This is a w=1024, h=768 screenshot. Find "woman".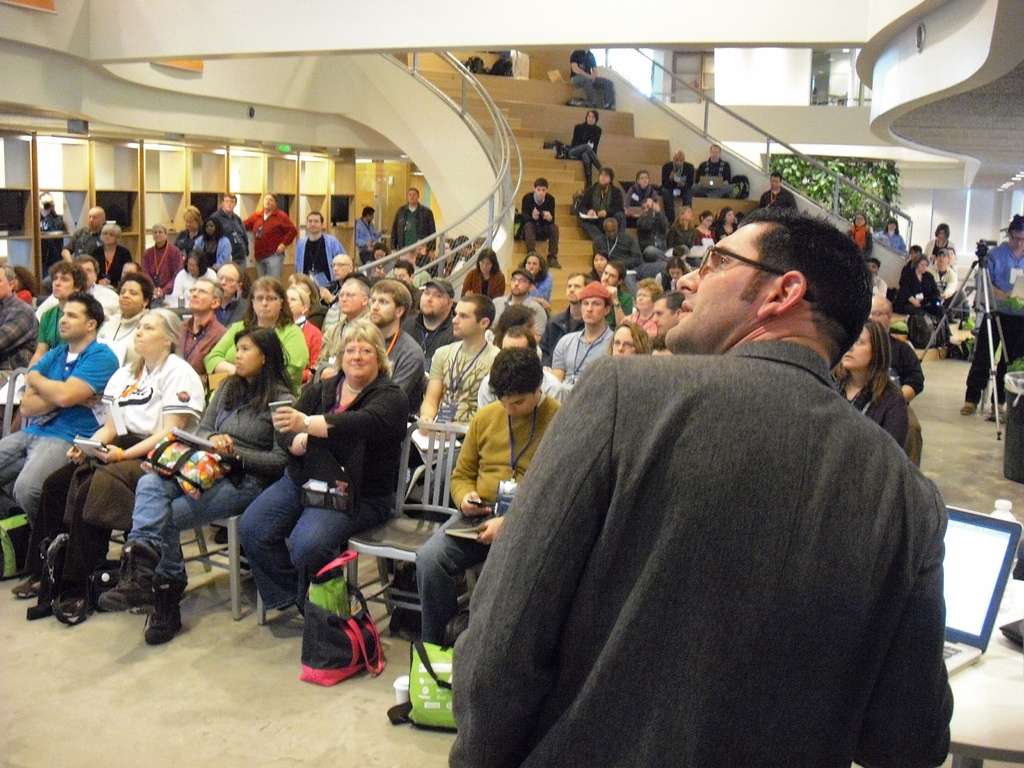
Bounding box: [left=259, top=295, right=421, bottom=683].
